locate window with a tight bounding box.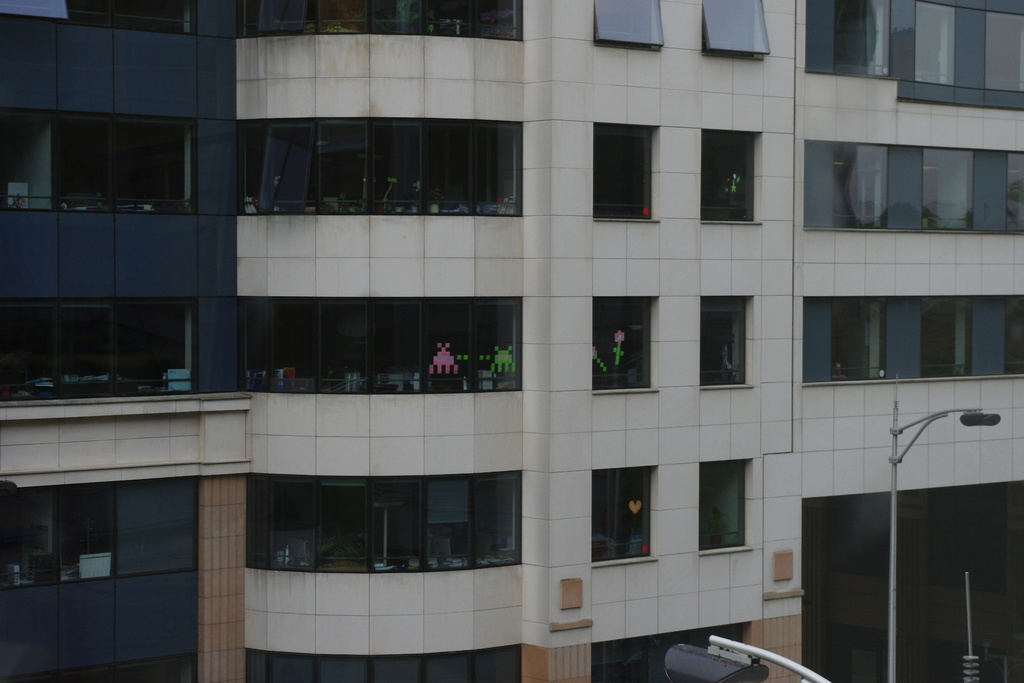
(x1=690, y1=447, x2=765, y2=566).
